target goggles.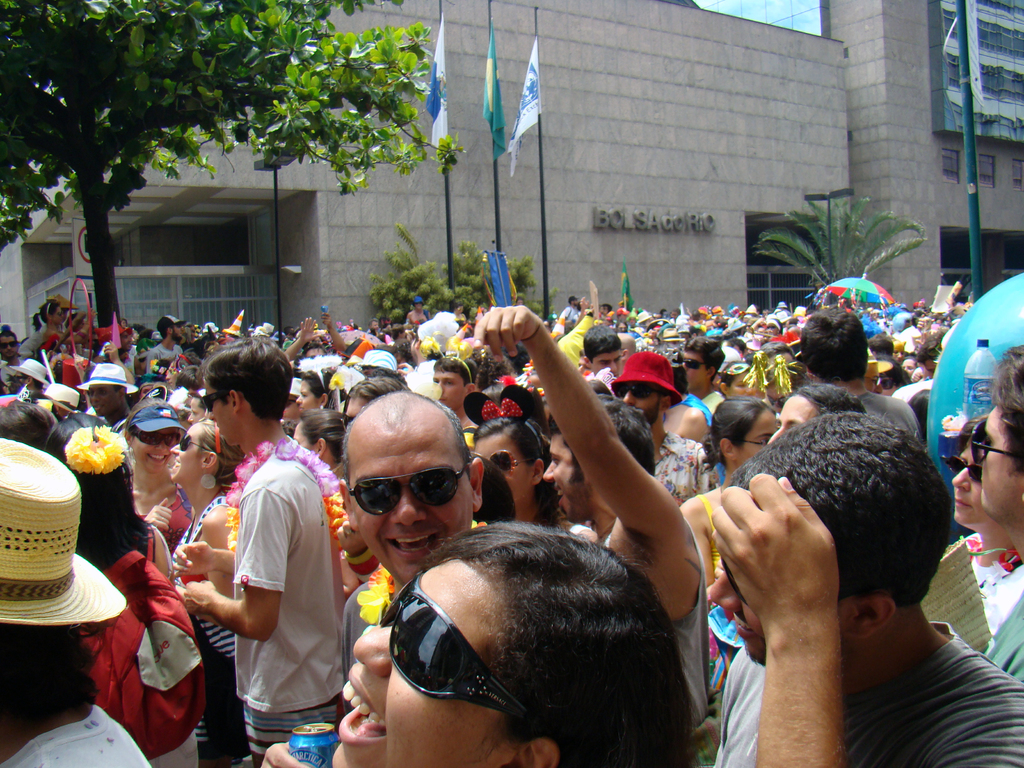
Target region: locate(380, 579, 525, 733).
